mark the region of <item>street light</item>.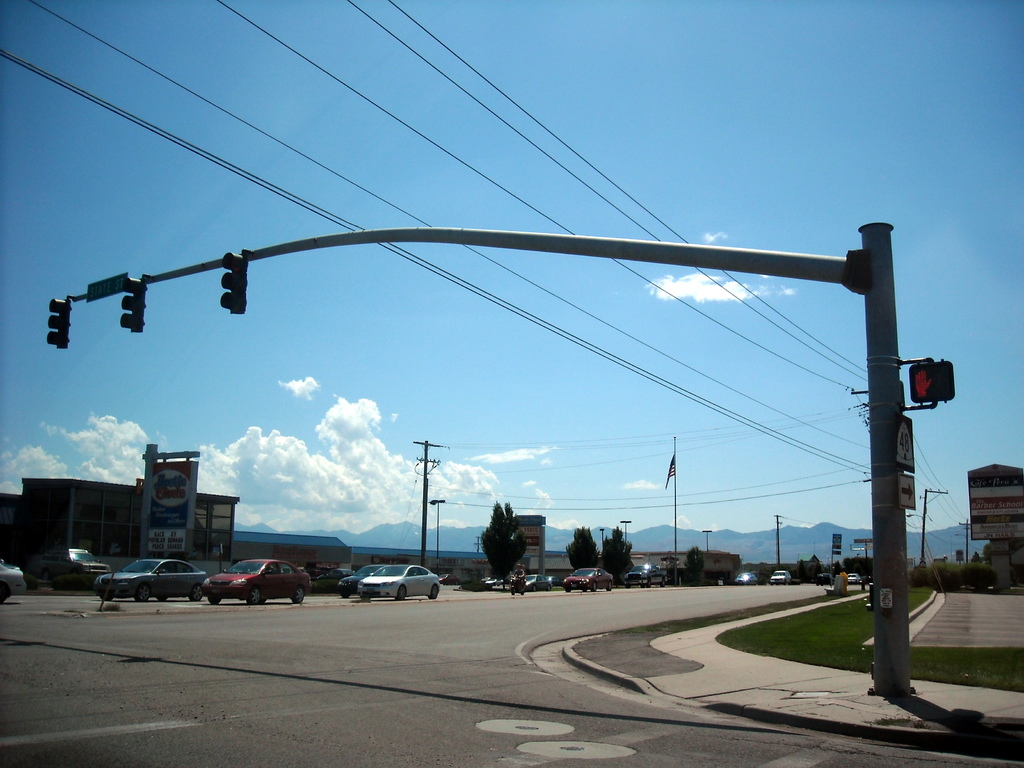
Region: locate(698, 525, 712, 552).
